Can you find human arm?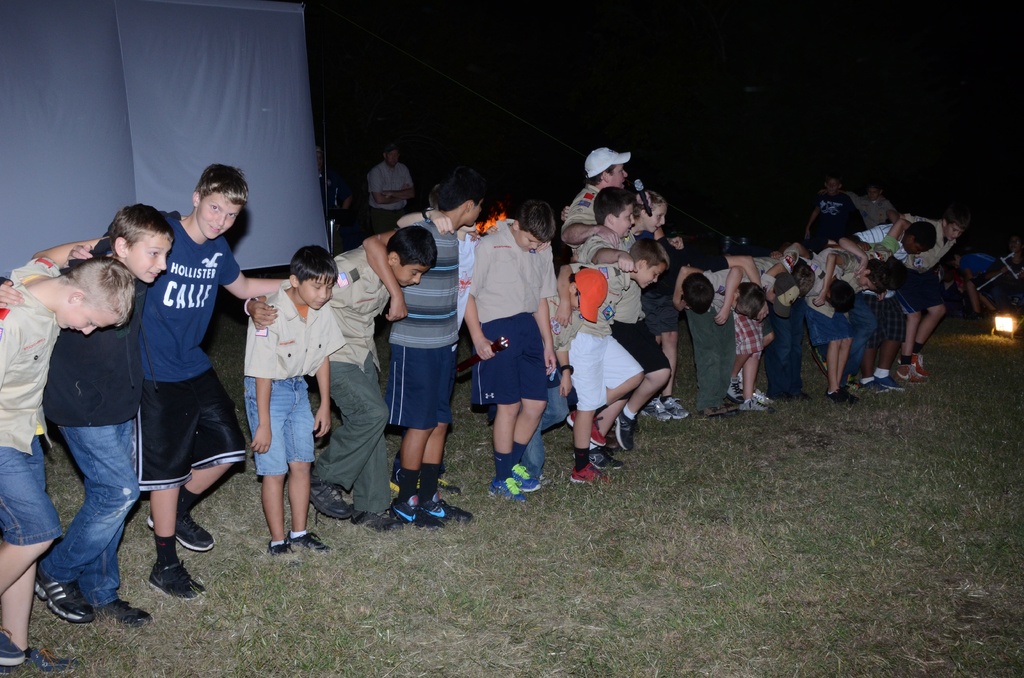
Yes, bounding box: [x1=838, y1=236, x2=867, y2=276].
